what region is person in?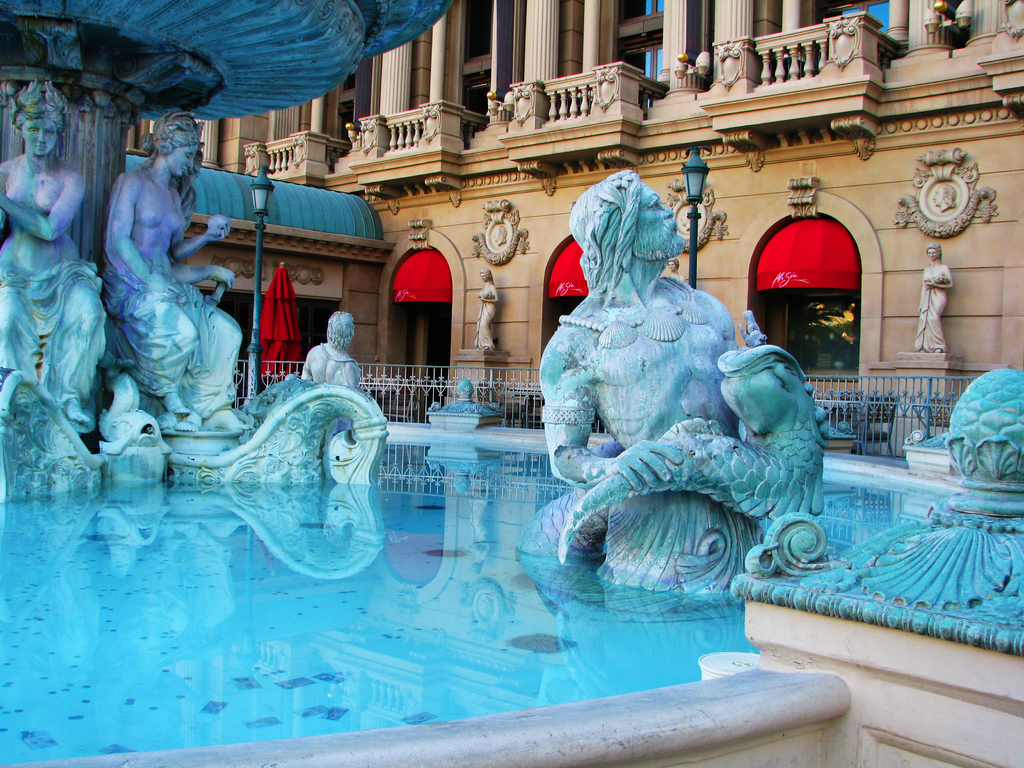
x1=916 y1=241 x2=953 y2=358.
